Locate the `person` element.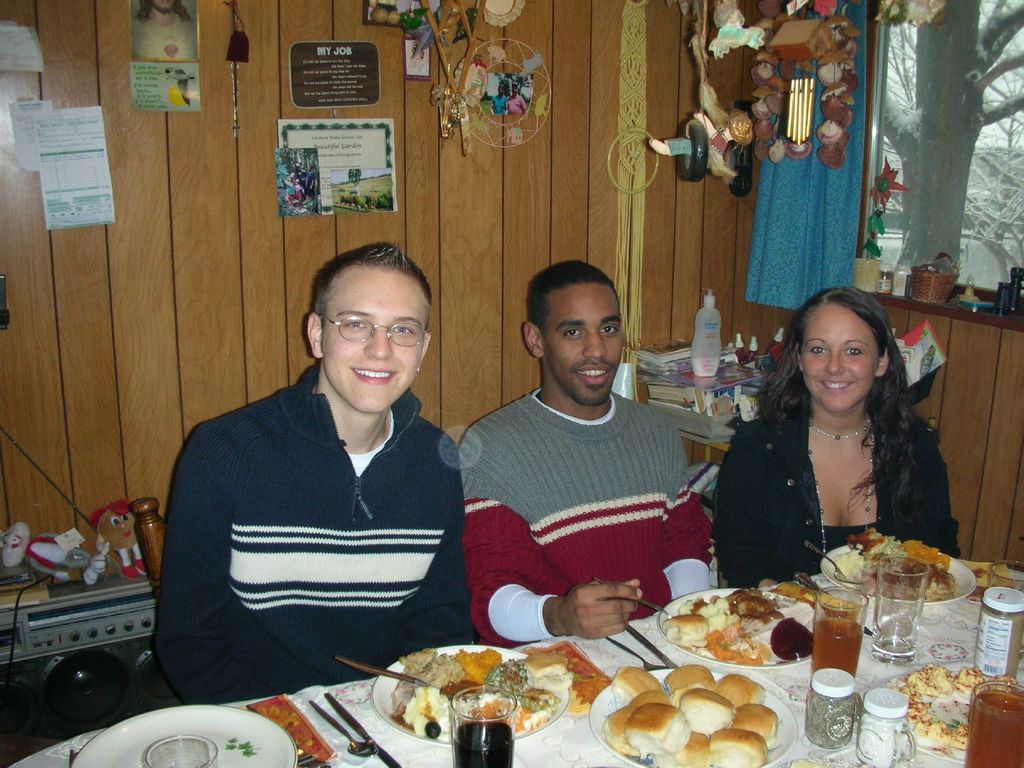
Element bbox: (504,82,527,114).
